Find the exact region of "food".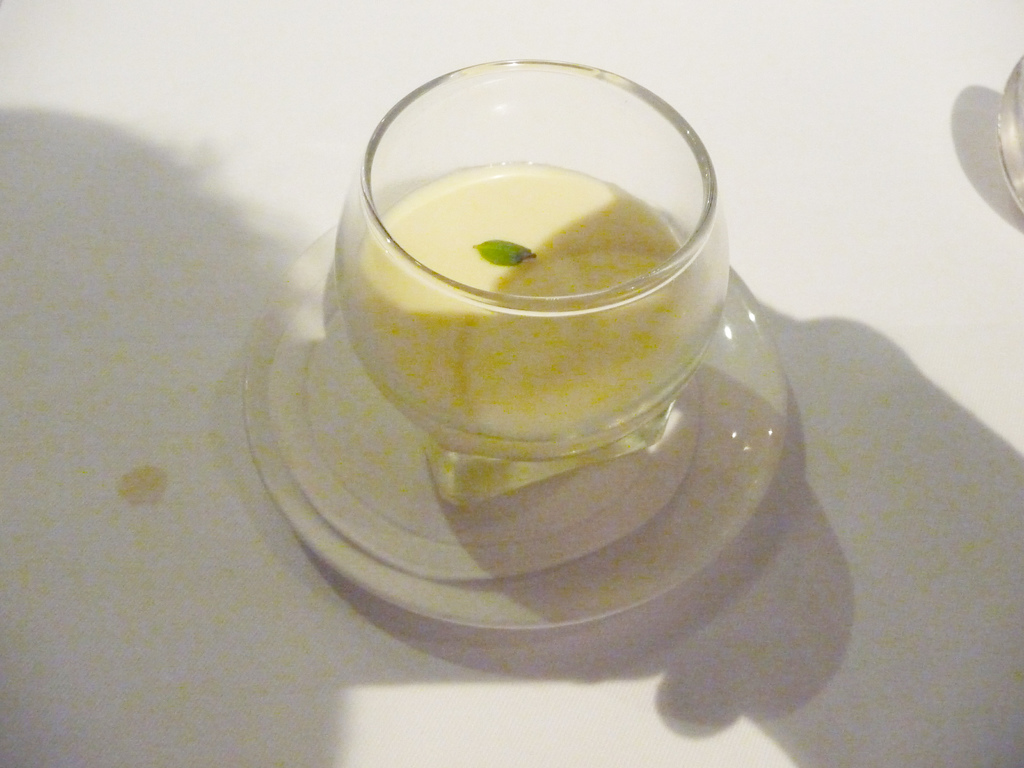
Exact region: (331,97,729,449).
